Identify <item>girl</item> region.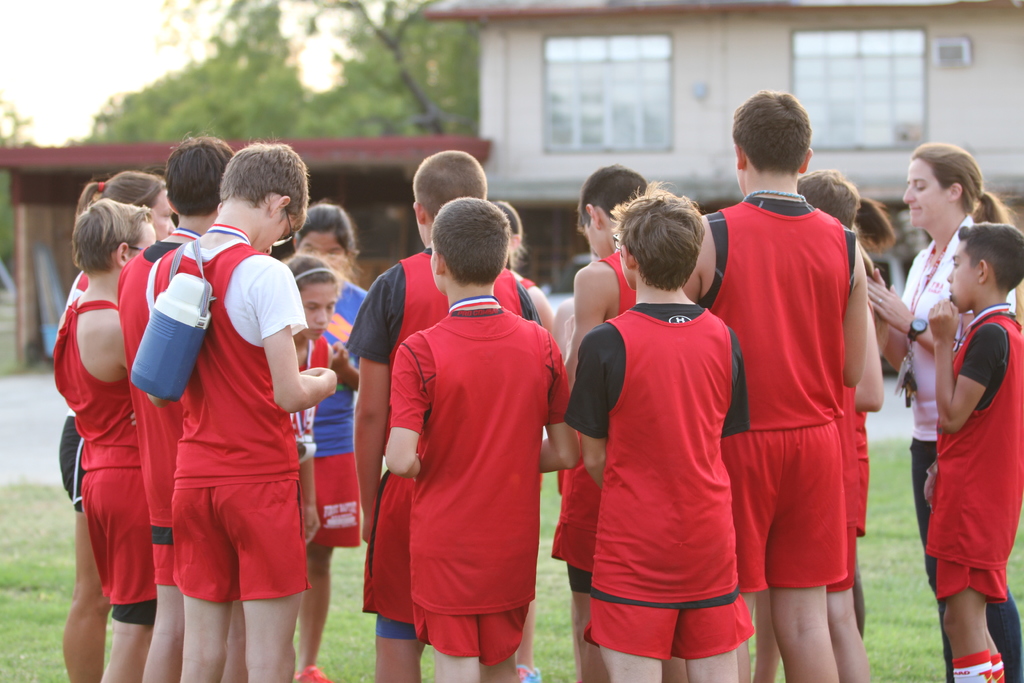
Region: pyautogui.locateOnScreen(216, 262, 342, 682).
